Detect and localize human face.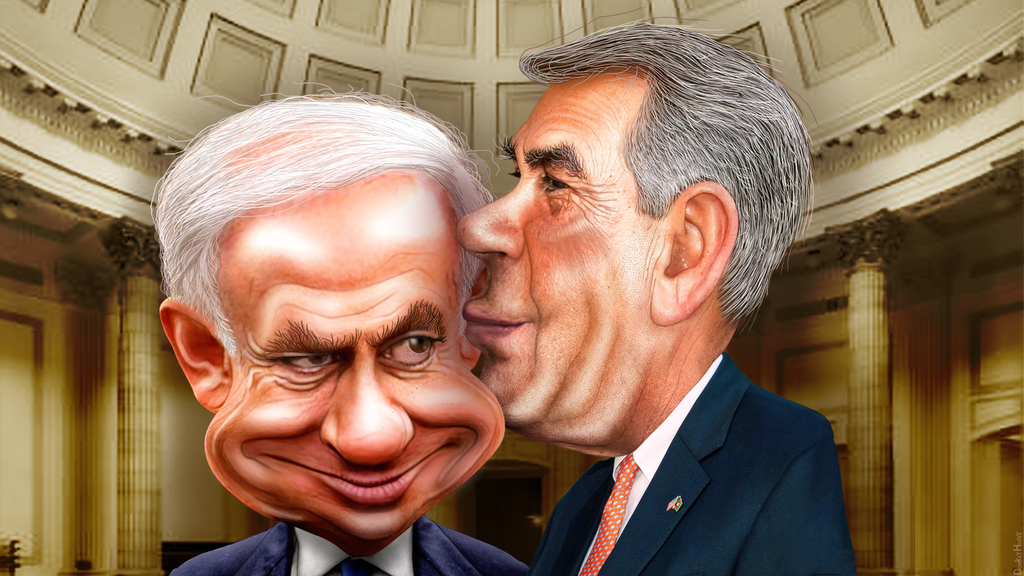
Localized at <box>468,73,659,468</box>.
